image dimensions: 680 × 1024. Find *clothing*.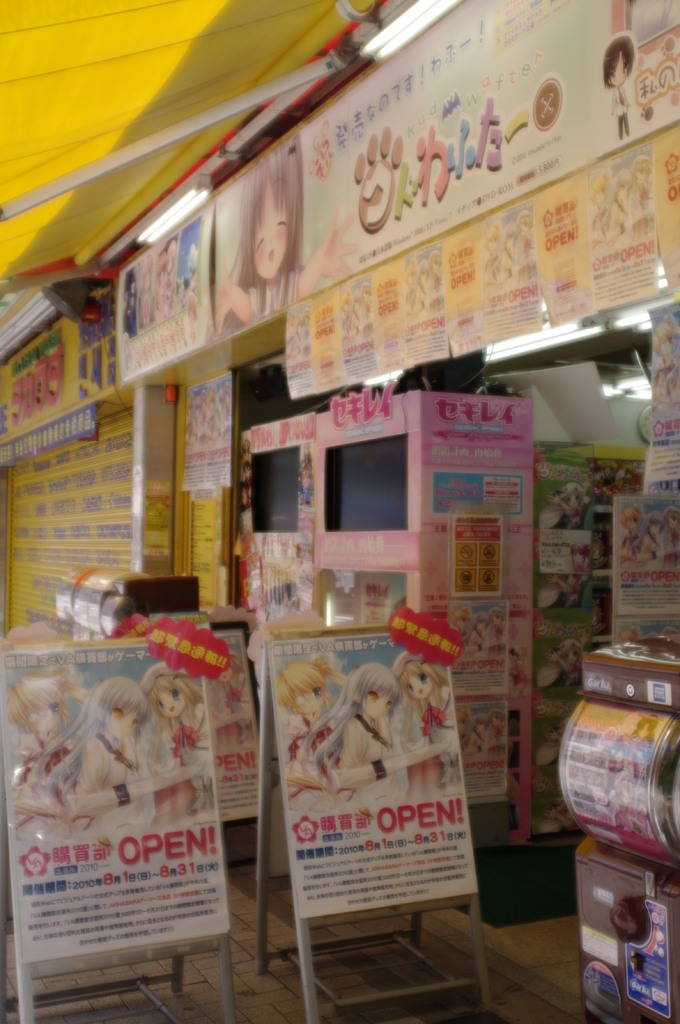
{"left": 611, "top": 84, "right": 629, "bottom": 137}.
